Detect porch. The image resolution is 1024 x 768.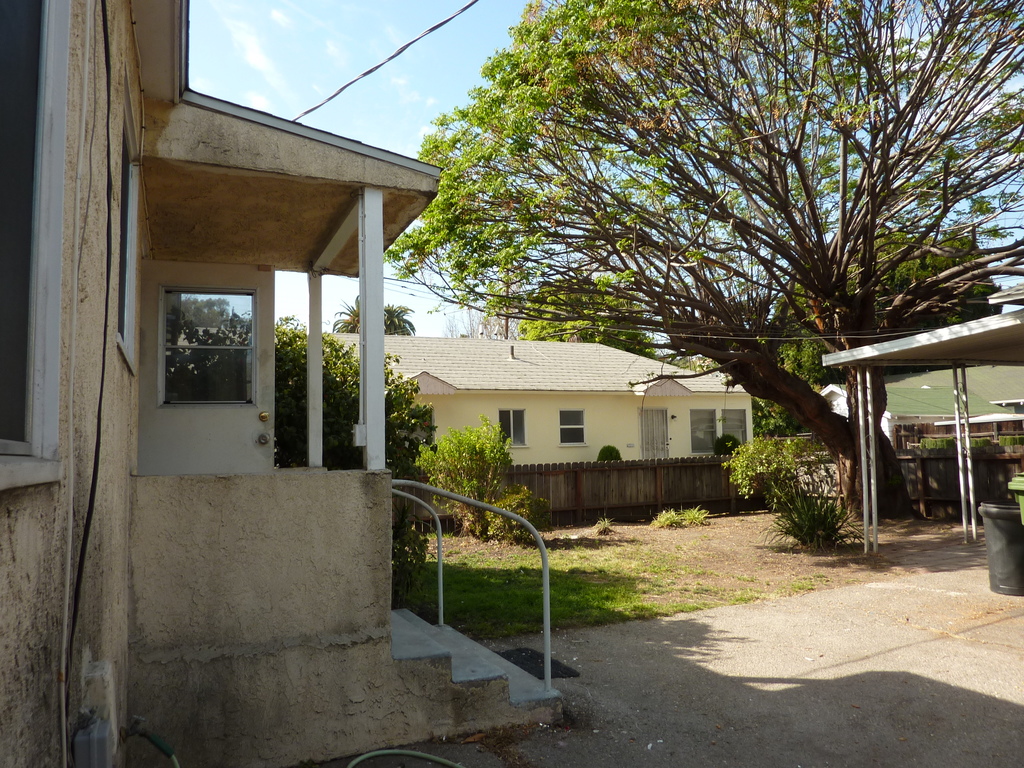
130/463/567/767.
